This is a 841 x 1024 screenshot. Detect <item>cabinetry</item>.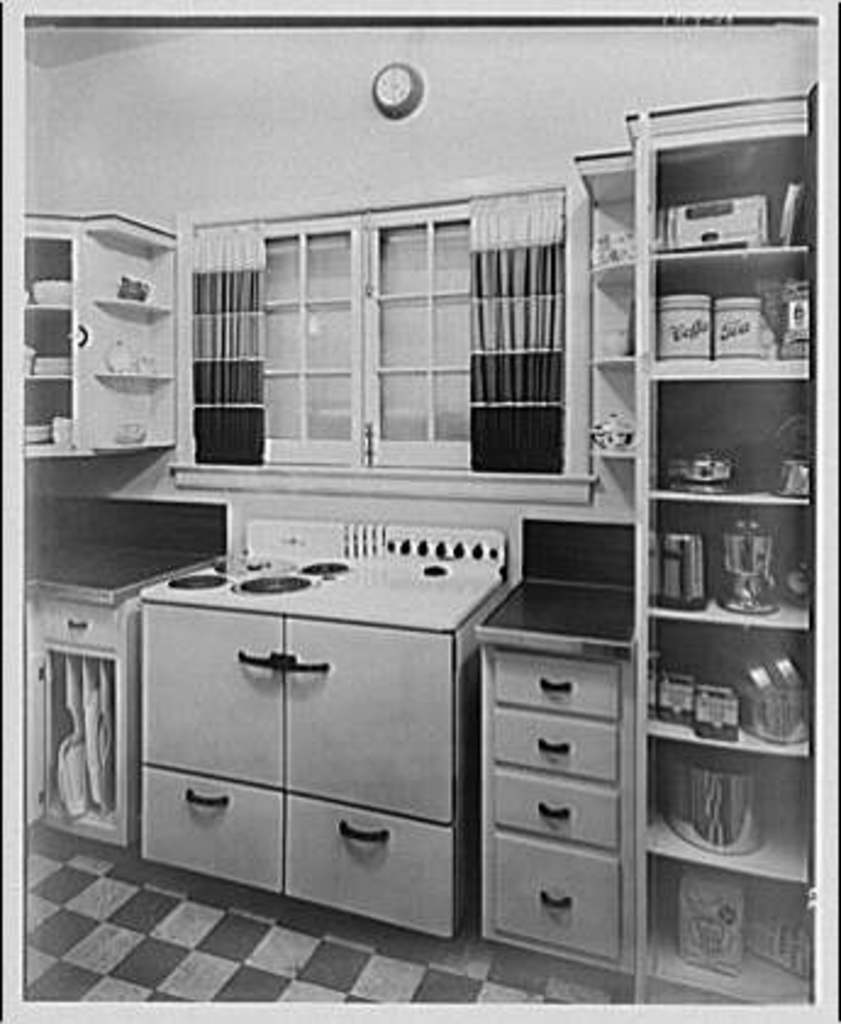
{"left": 473, "top": 571, "right": 636, "bottom": 956}.
